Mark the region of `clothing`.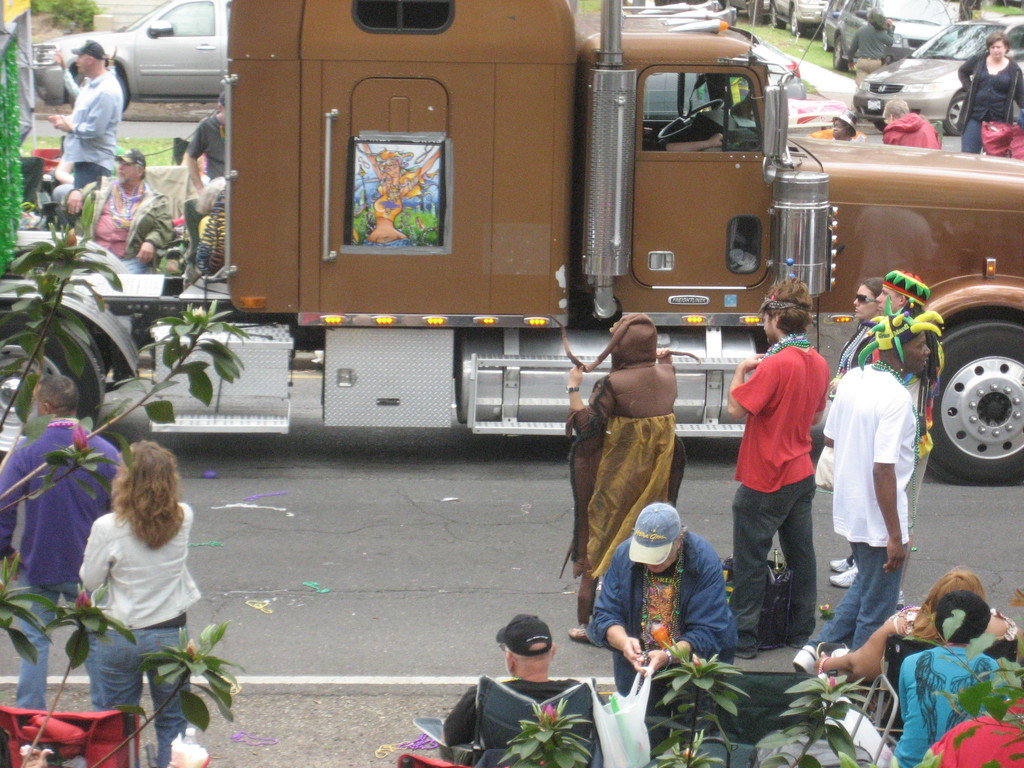
Region: [898,650,1011,746].
